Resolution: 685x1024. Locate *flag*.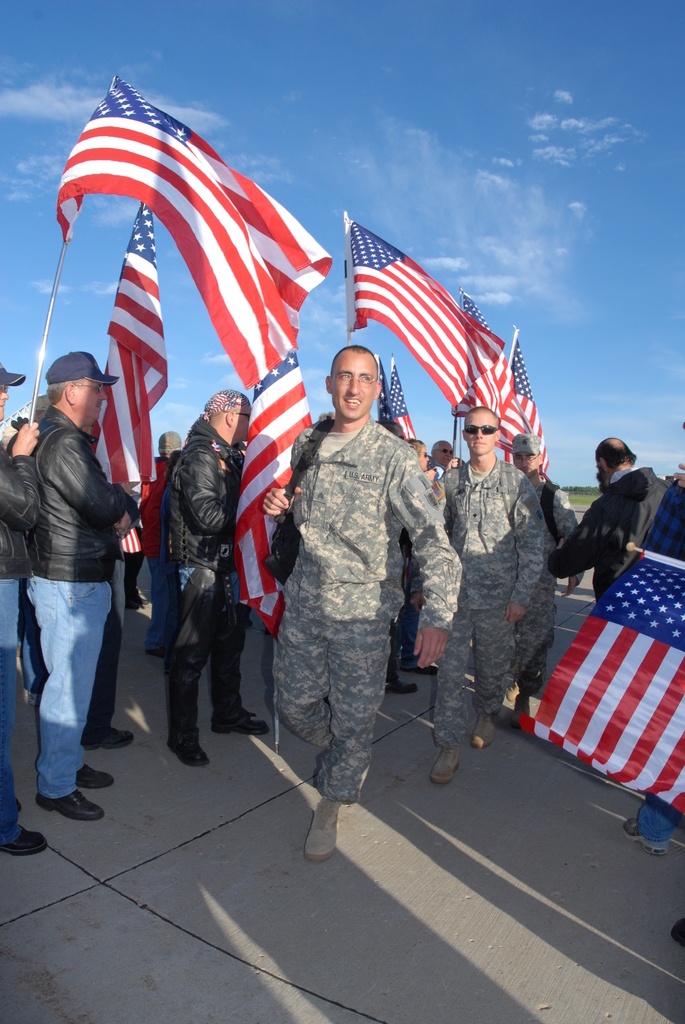
box=[333, 196, 516, 440].
